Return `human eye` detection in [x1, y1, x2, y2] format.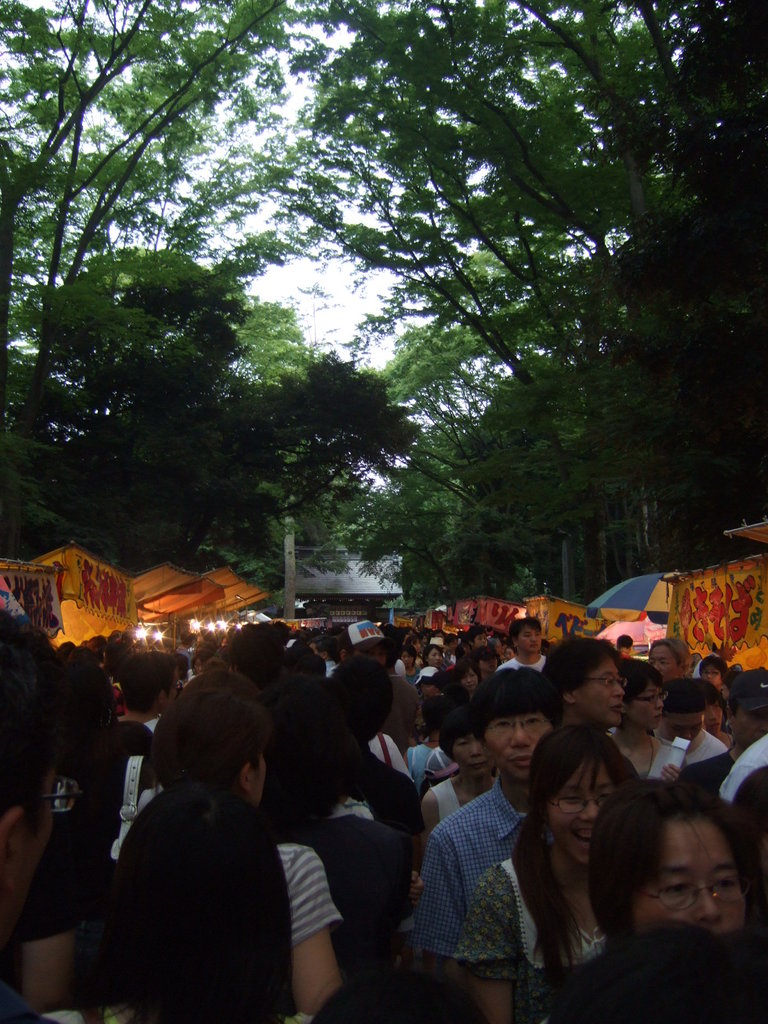
[702, 670, 707, 676].
